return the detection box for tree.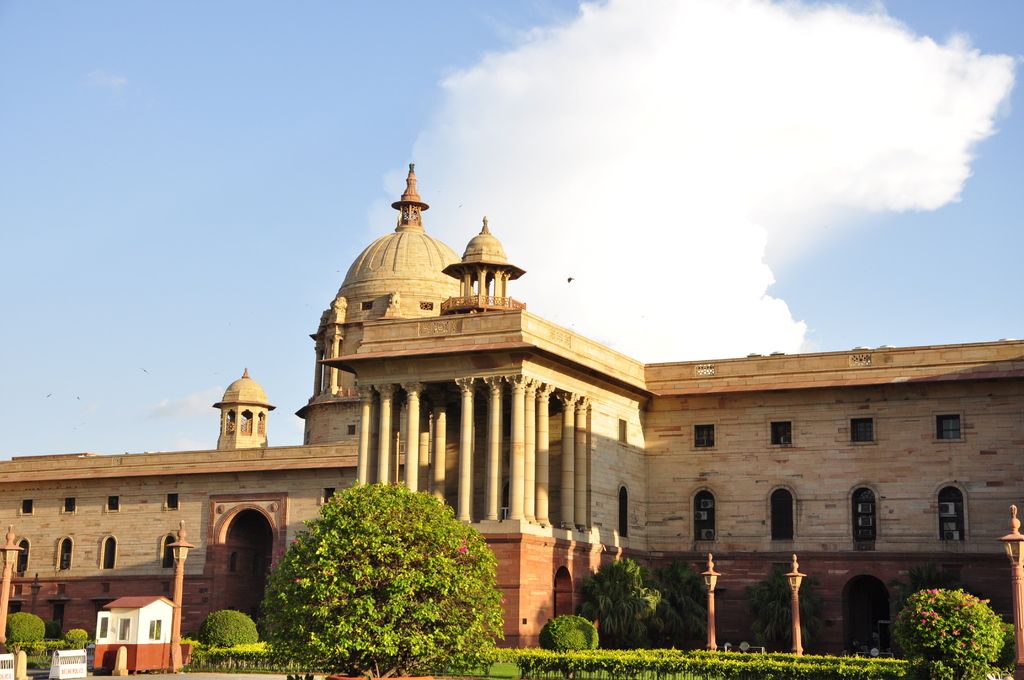
[x1=739, y1=565, x2=826, y2=638].
